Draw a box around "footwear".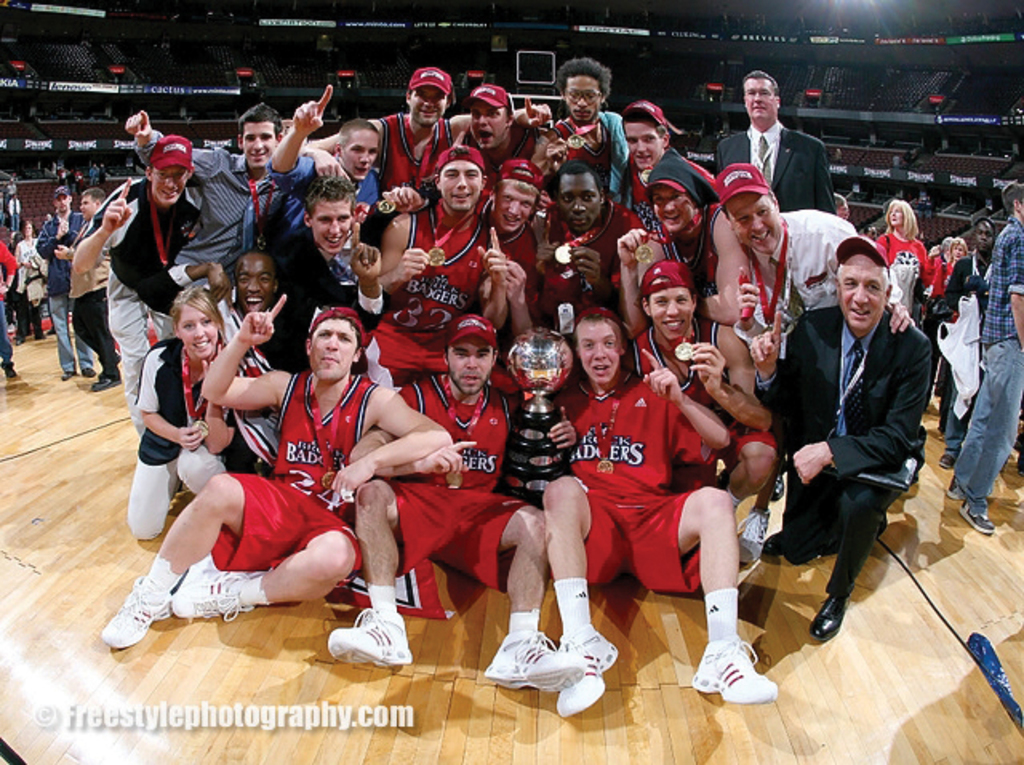
{"x1": 54, "y1": 368, "x2": 75, "y2": 384}.
